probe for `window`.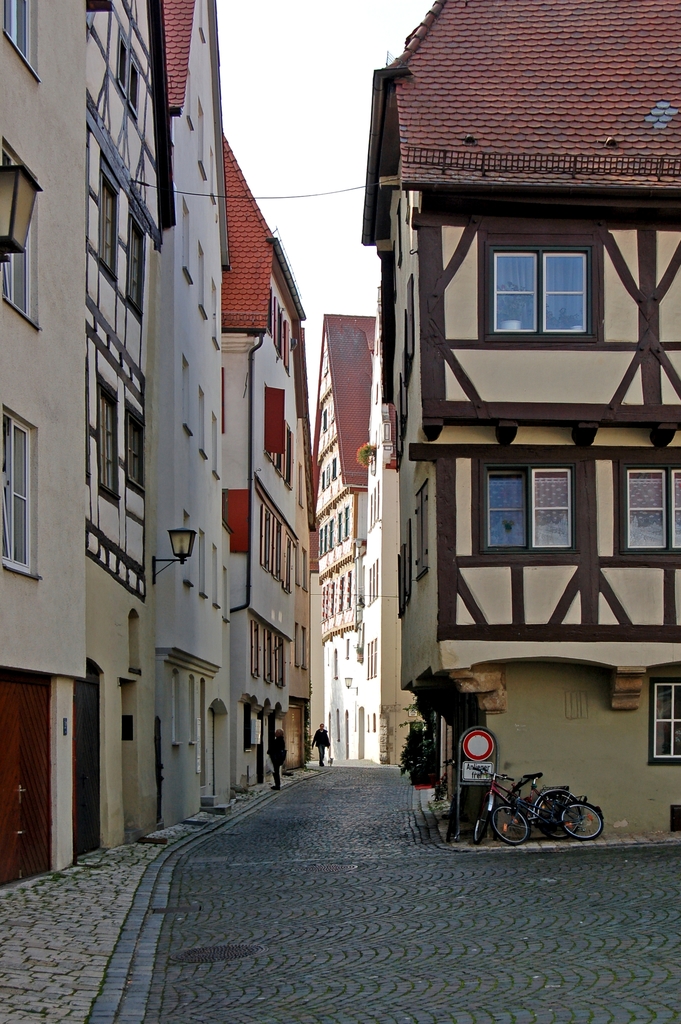
Probe result: rect(74, 378, 154, 518).
